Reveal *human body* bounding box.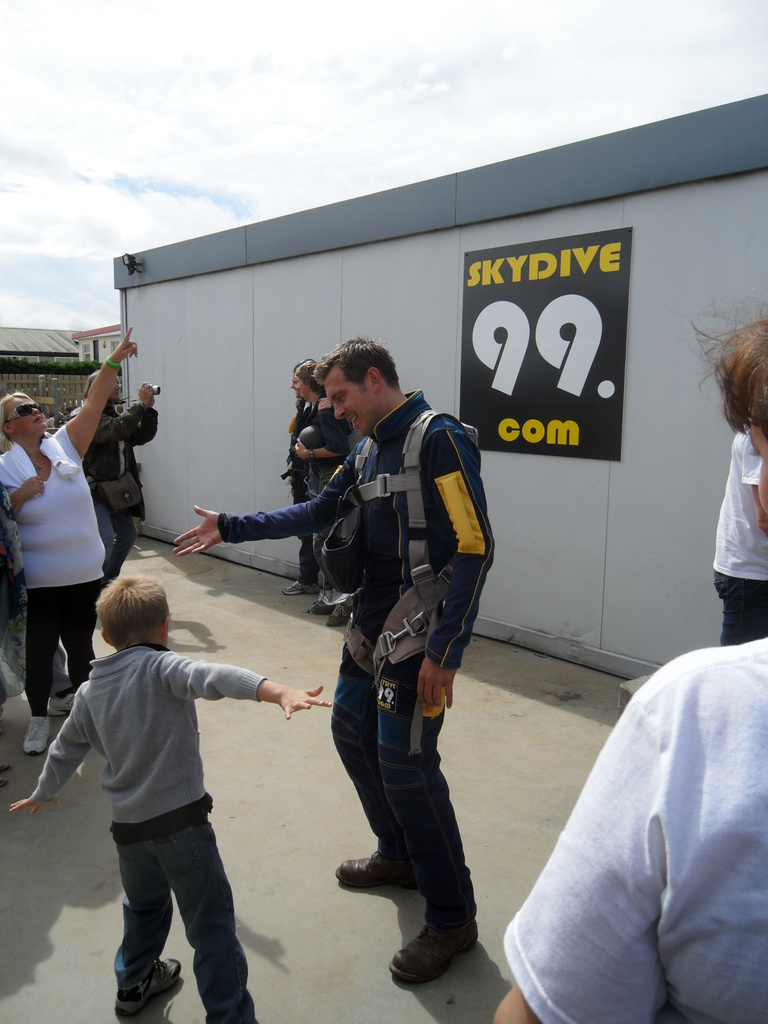
Revealed: (41,516,284,1003).
